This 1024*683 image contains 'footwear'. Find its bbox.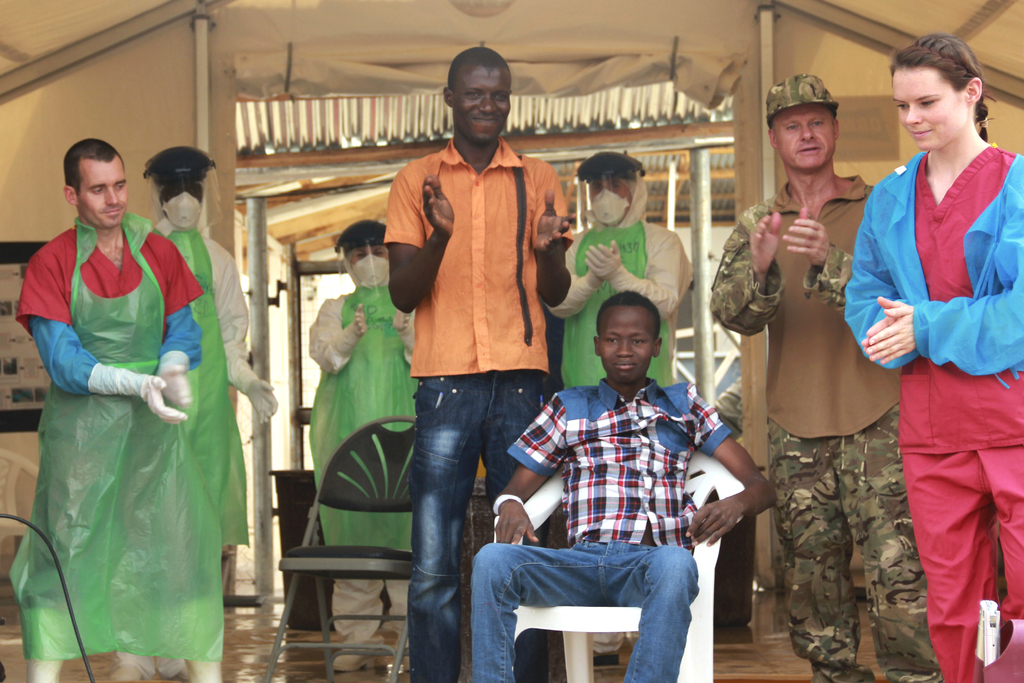
detection(325, 640, 380, 675).
